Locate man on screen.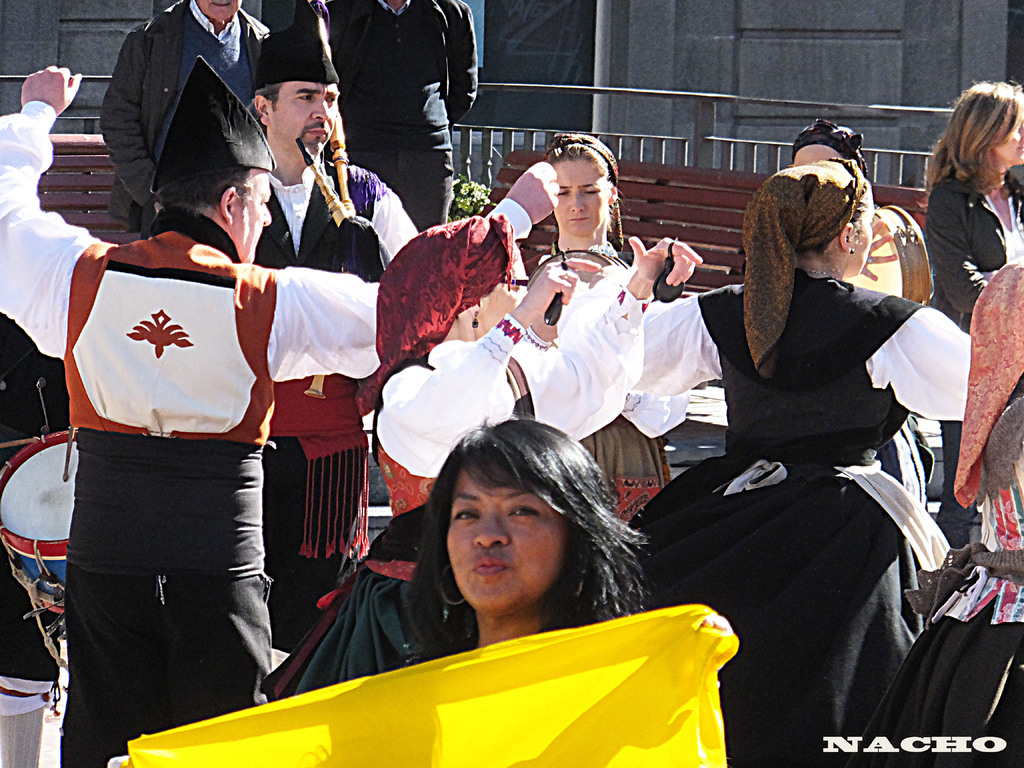
On screen at <region>328, 0, 479, 232</region>.
